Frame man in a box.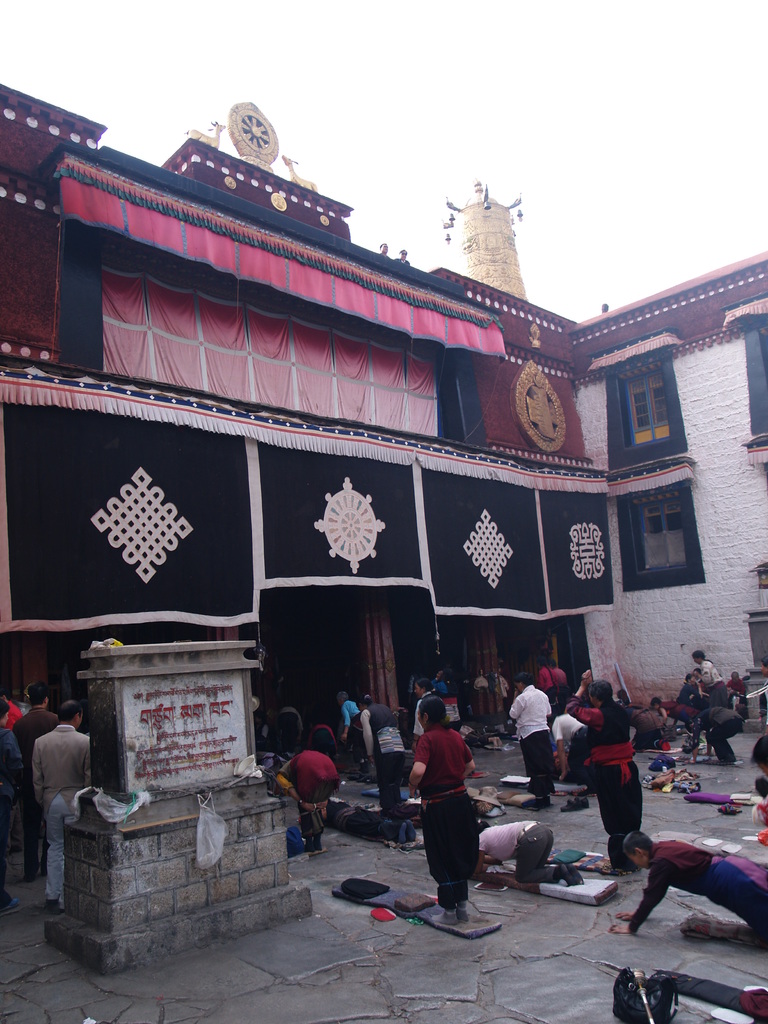
(34,703,96,913).
